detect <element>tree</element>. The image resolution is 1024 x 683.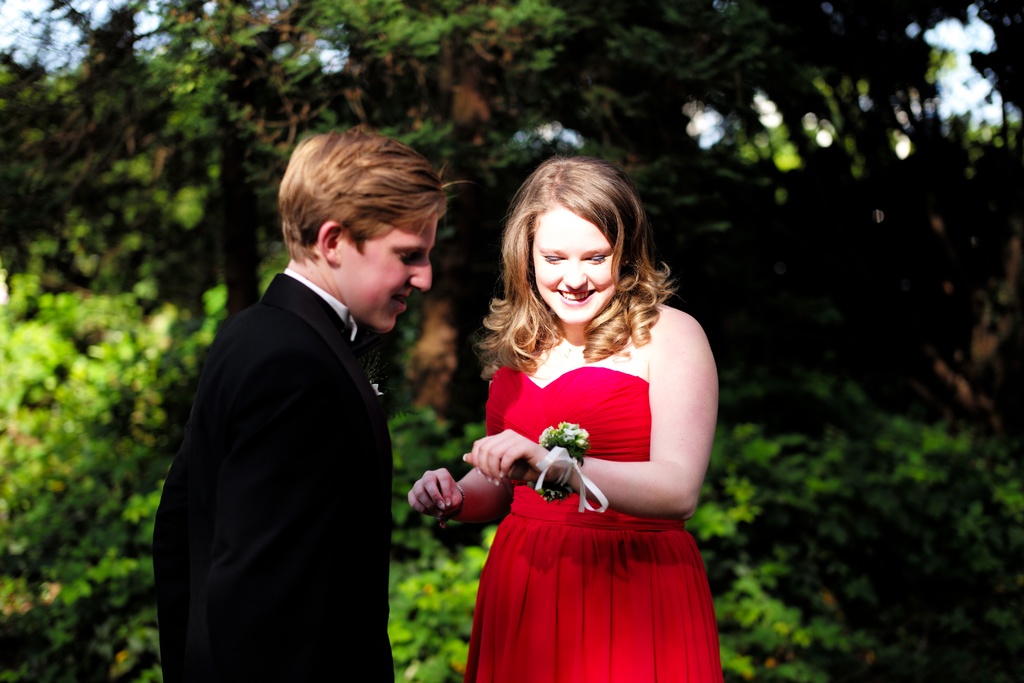
region(3, 0, 1023, 682).
